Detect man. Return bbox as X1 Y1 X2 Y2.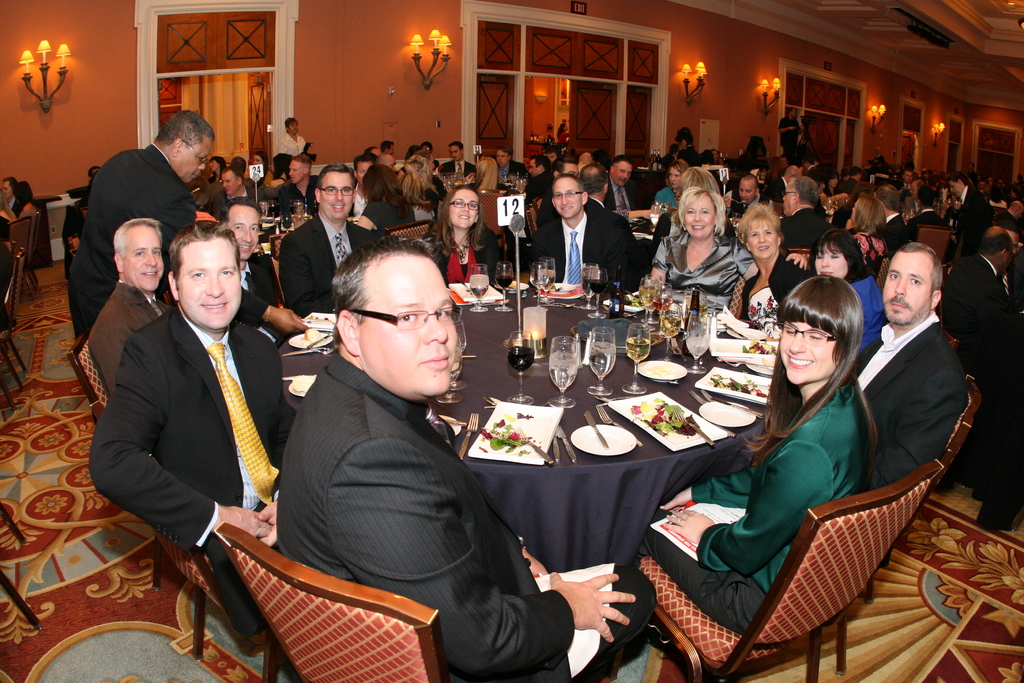
848 242 972 496.
